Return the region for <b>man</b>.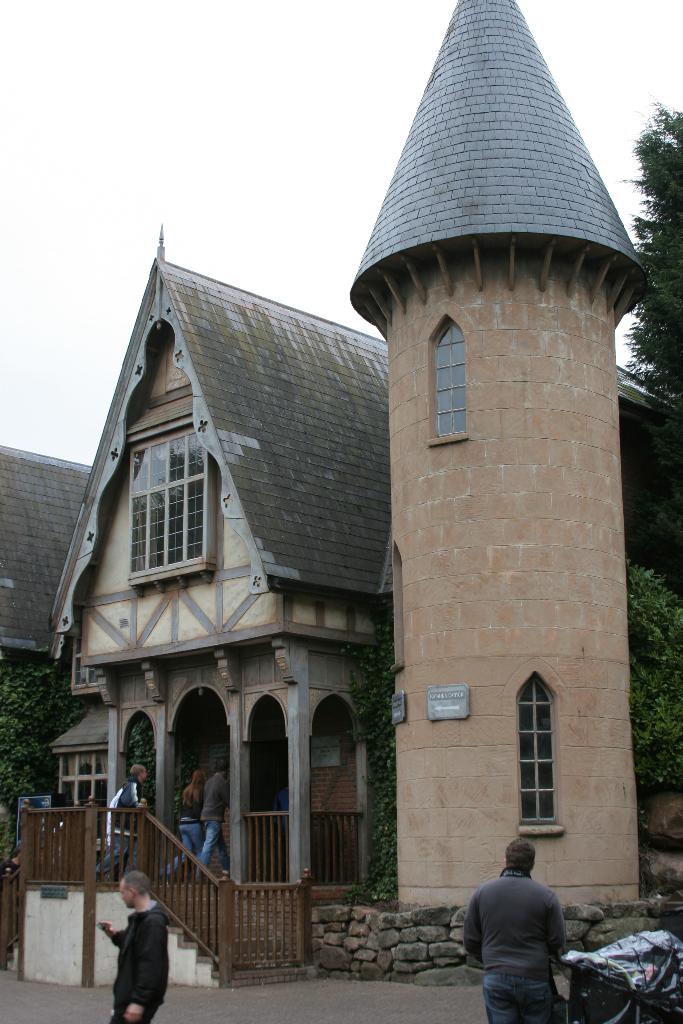
99,758,155,867.
